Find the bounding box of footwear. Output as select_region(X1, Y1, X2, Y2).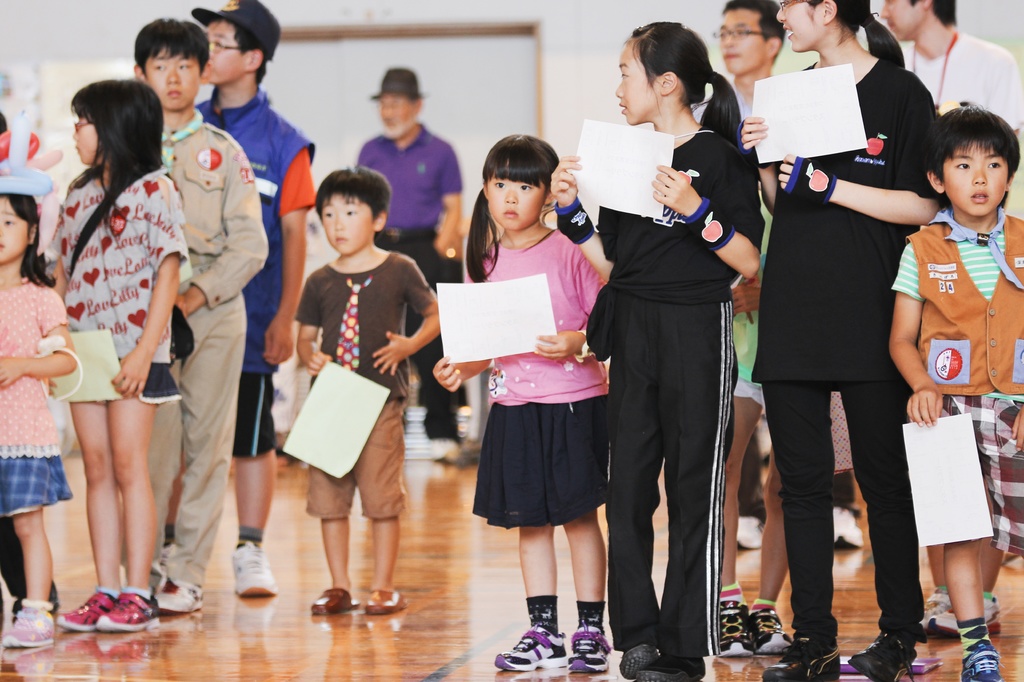
select_region(99, 582, 176, 631).
